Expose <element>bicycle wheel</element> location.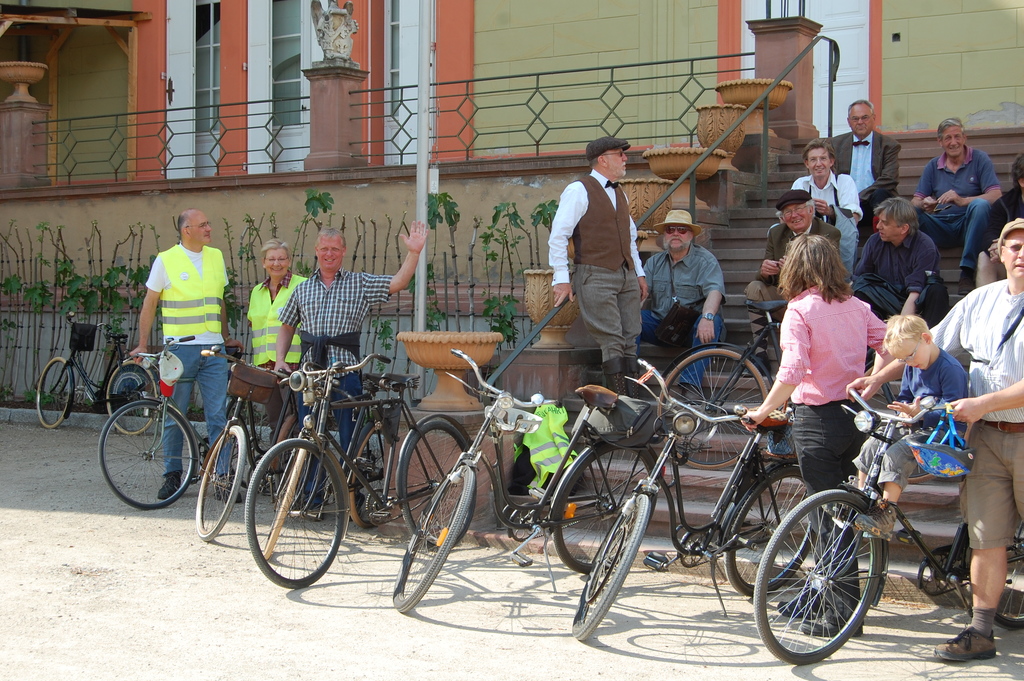
Exposed at [x1=998, y1=517, x2=1023, y2=628].
